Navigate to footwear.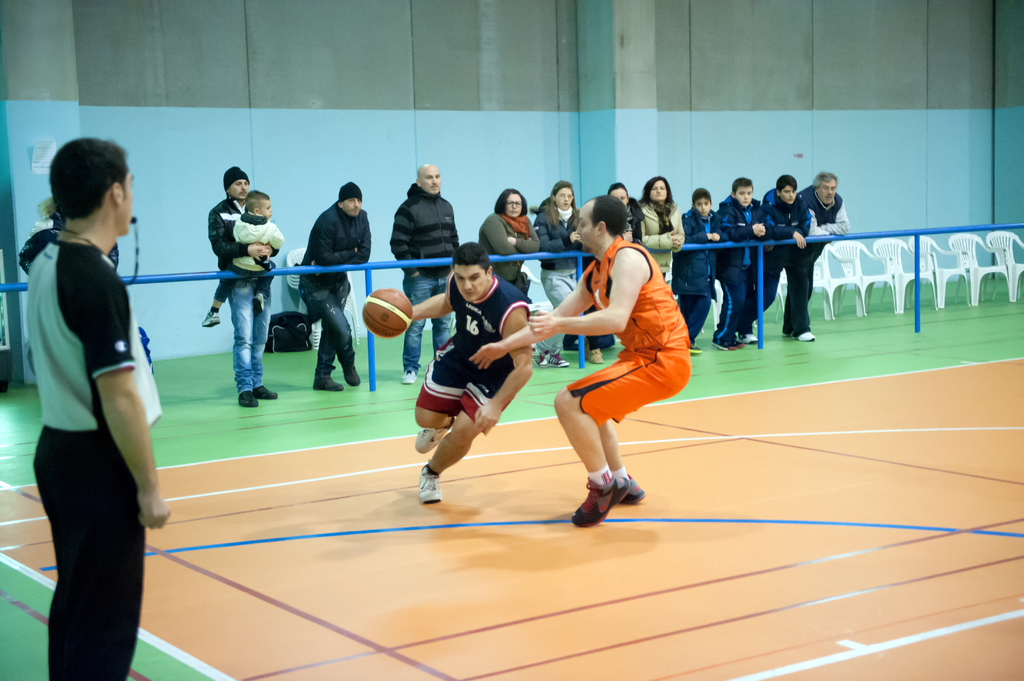
Navigation target: select_region(255, 389, 276, 402).
